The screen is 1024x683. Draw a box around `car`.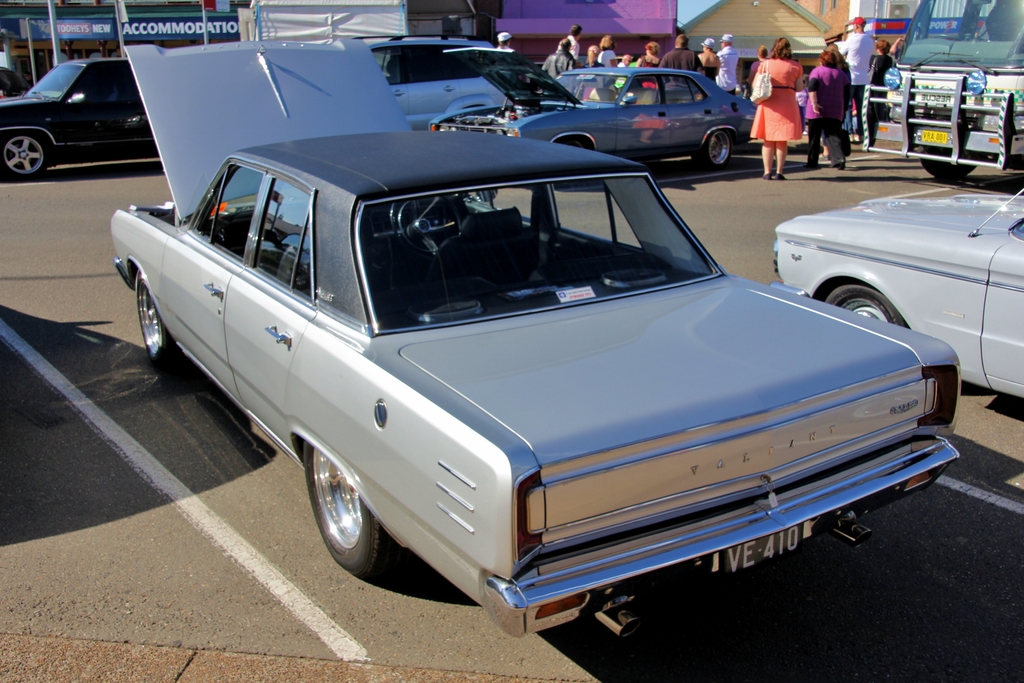
<box>431,47,762,173</box>.
